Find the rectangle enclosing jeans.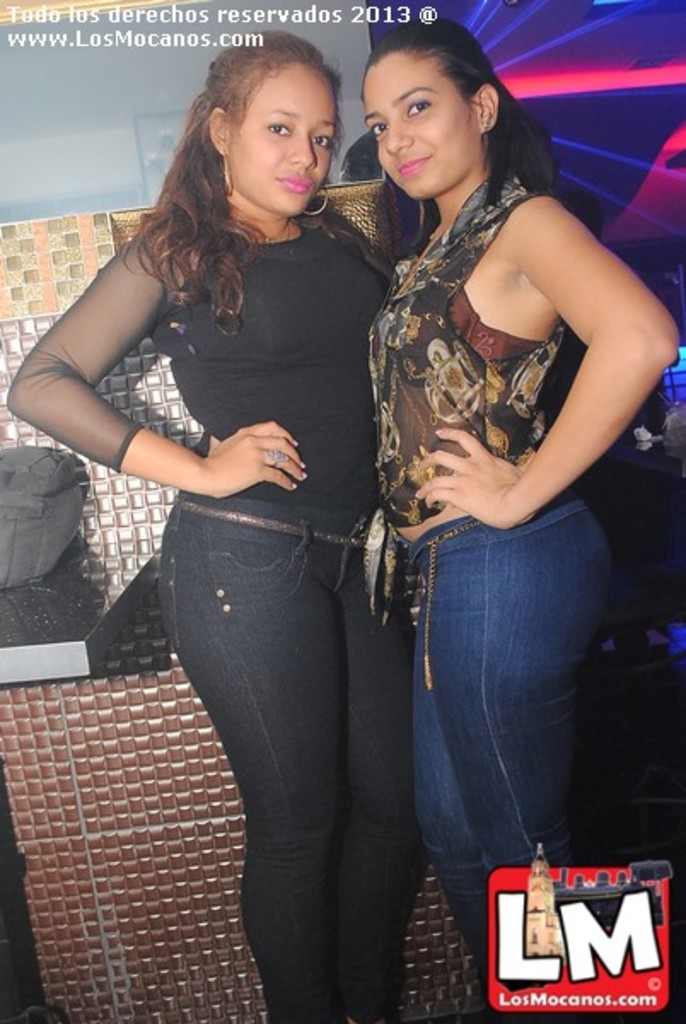
left=155, top=492, right=418, bottom=1022.
